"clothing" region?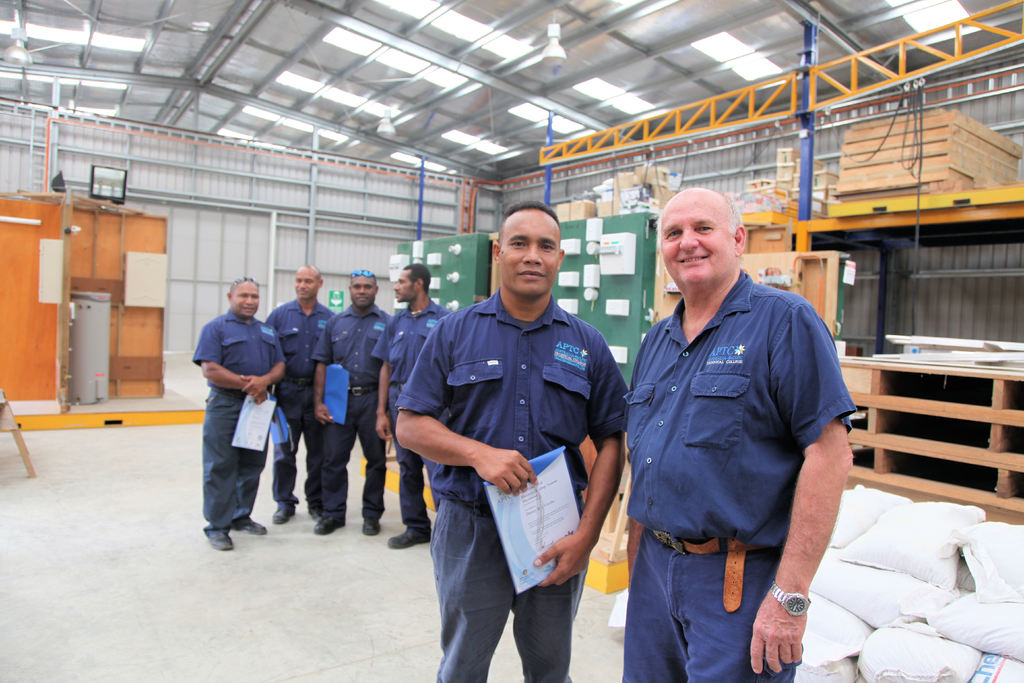
locate(200, 386, 262, 539)
